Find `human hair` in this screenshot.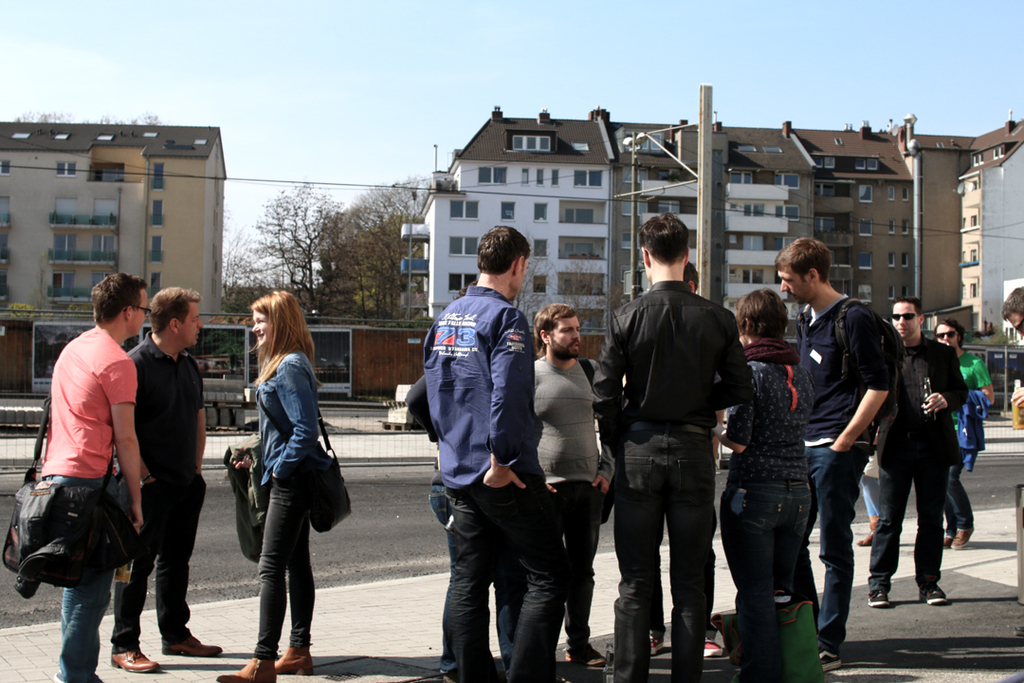
The bounding box for `human hair` is <region>478, 224, 532, 276</region>.
